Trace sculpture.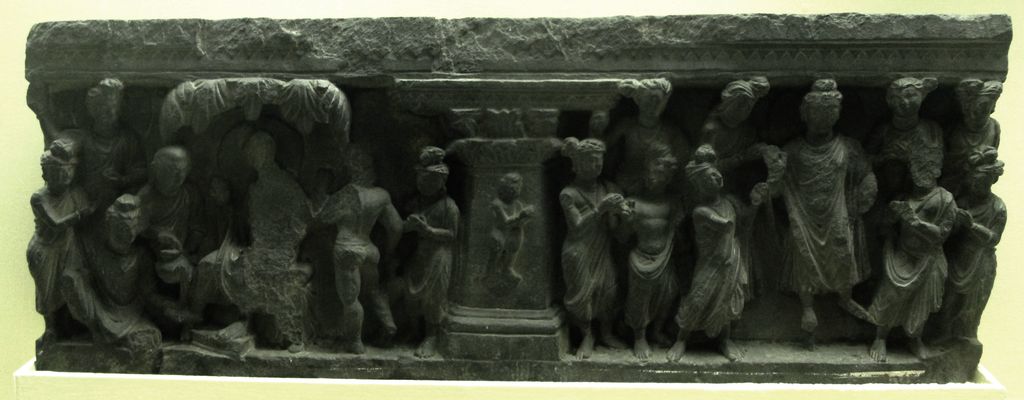
Traced to 483 170 533 296.
